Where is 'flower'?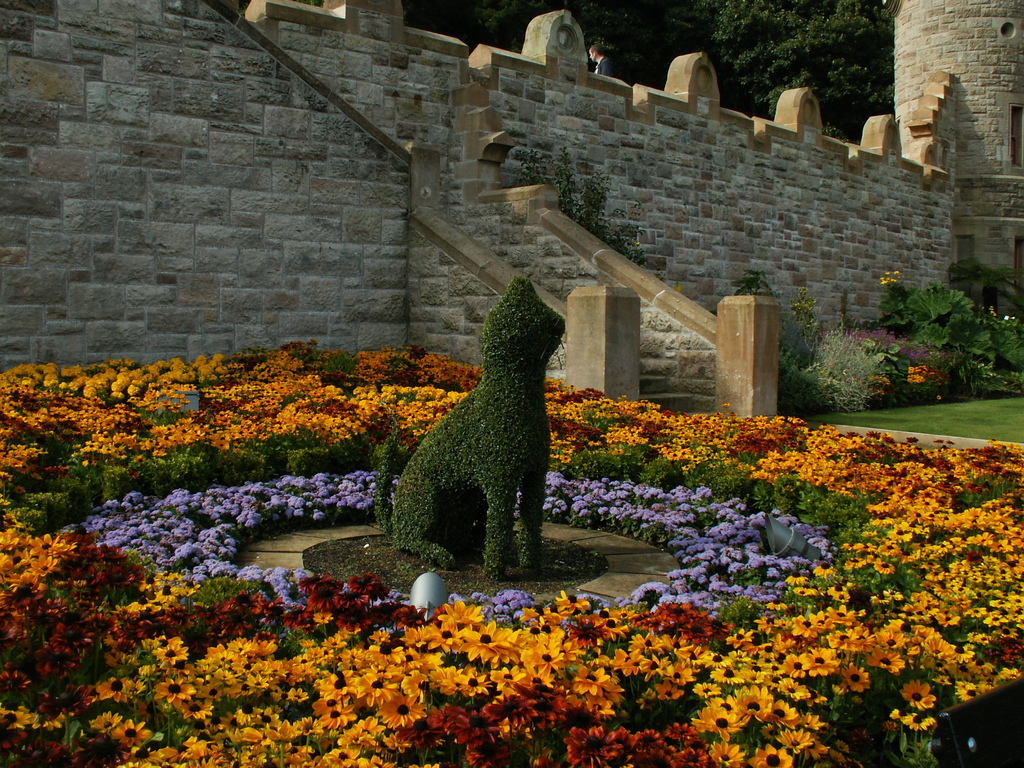
377 691 425 727.
